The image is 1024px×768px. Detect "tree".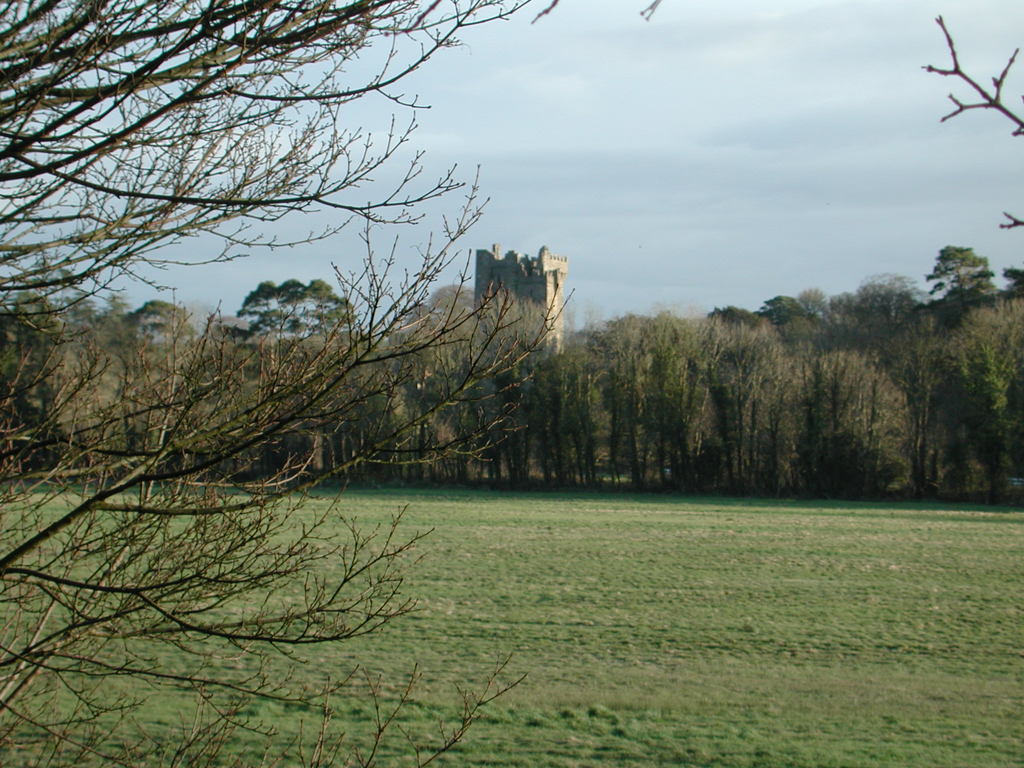
Detection: bbox=[3, 289, 146, 348].
